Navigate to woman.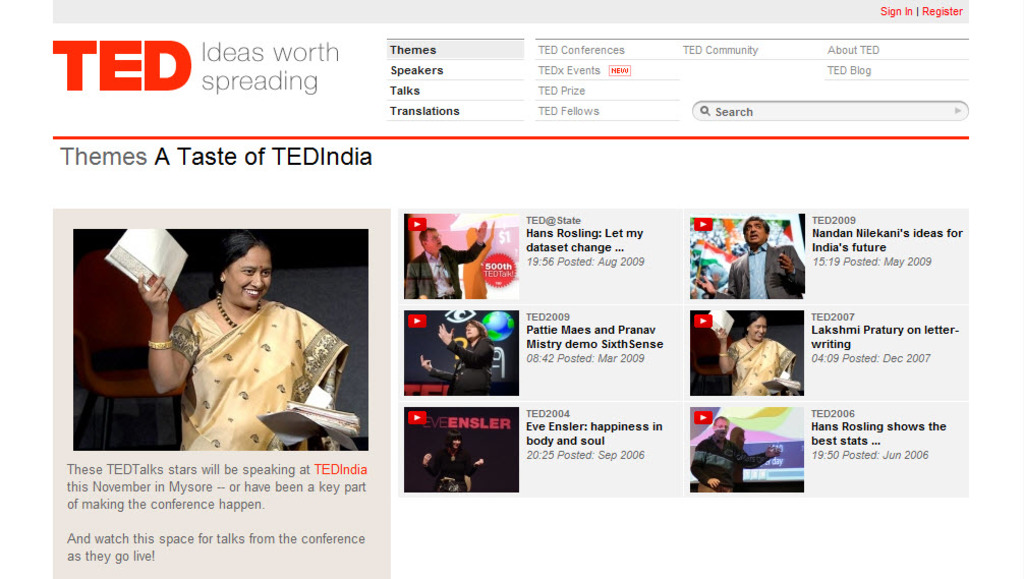
Navigation target: region(421, 427, 486, 493).
